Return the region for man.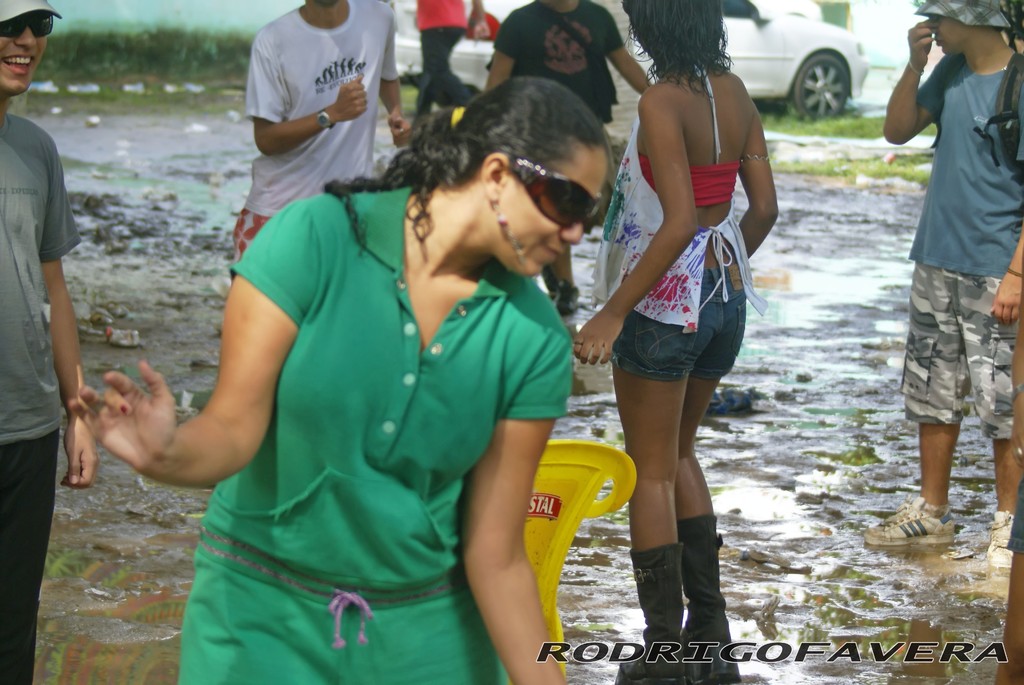
0 0 105 684.
